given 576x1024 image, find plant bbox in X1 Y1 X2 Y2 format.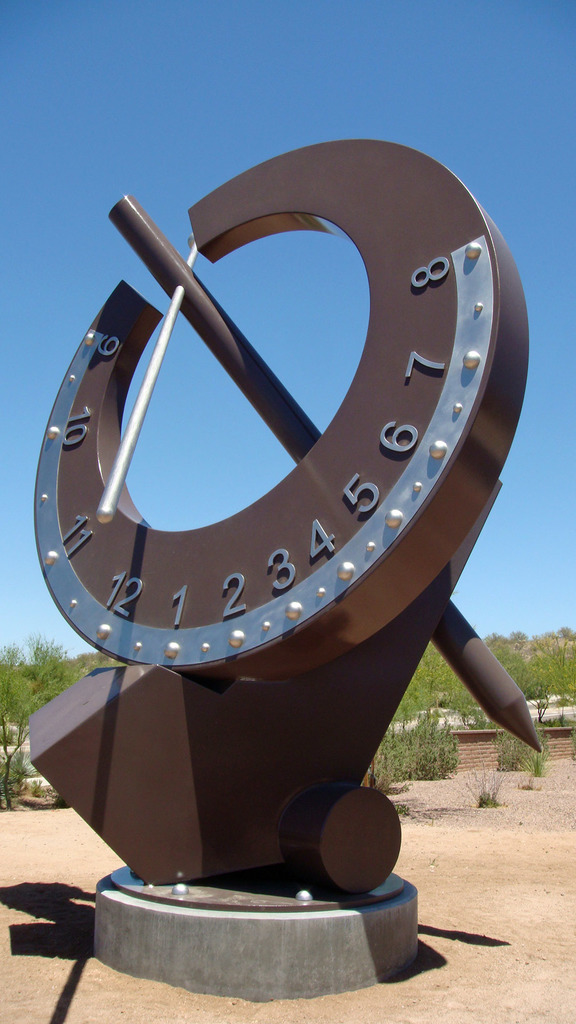
28 779 47 796.
